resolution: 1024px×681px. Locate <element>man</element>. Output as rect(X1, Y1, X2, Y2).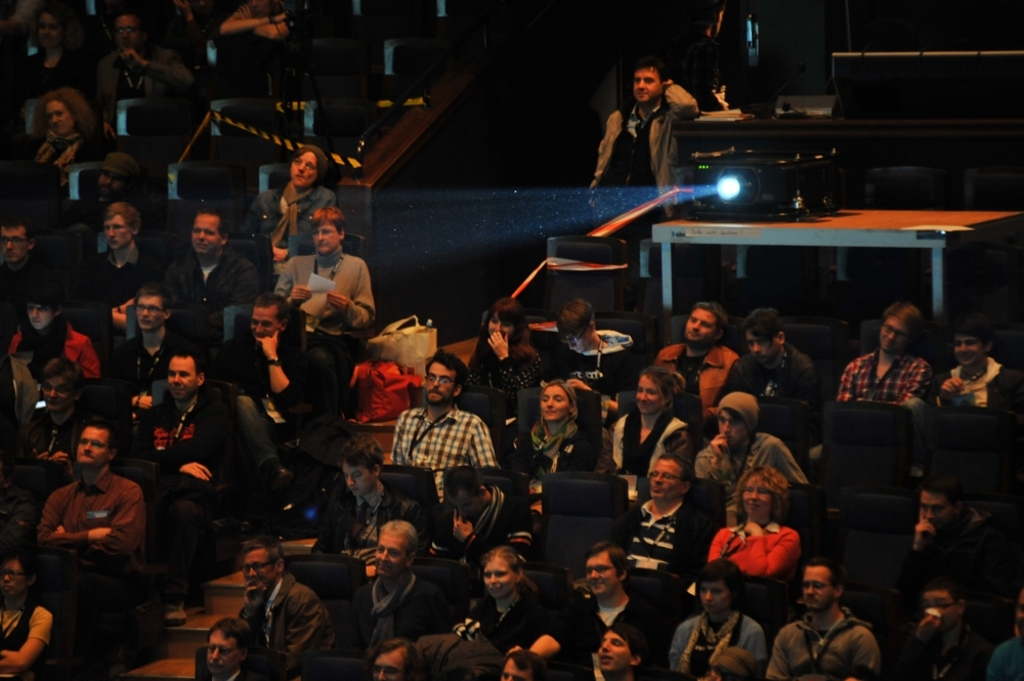
rect(609, 453, 725, 613).
